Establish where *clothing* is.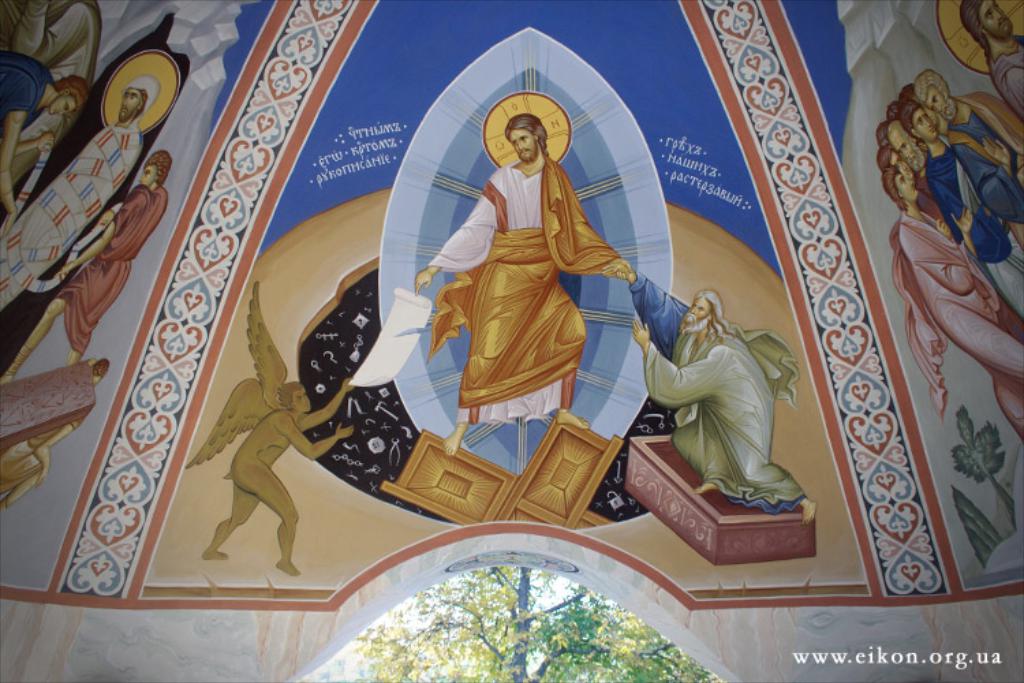
Established at [0,49,57,115].
